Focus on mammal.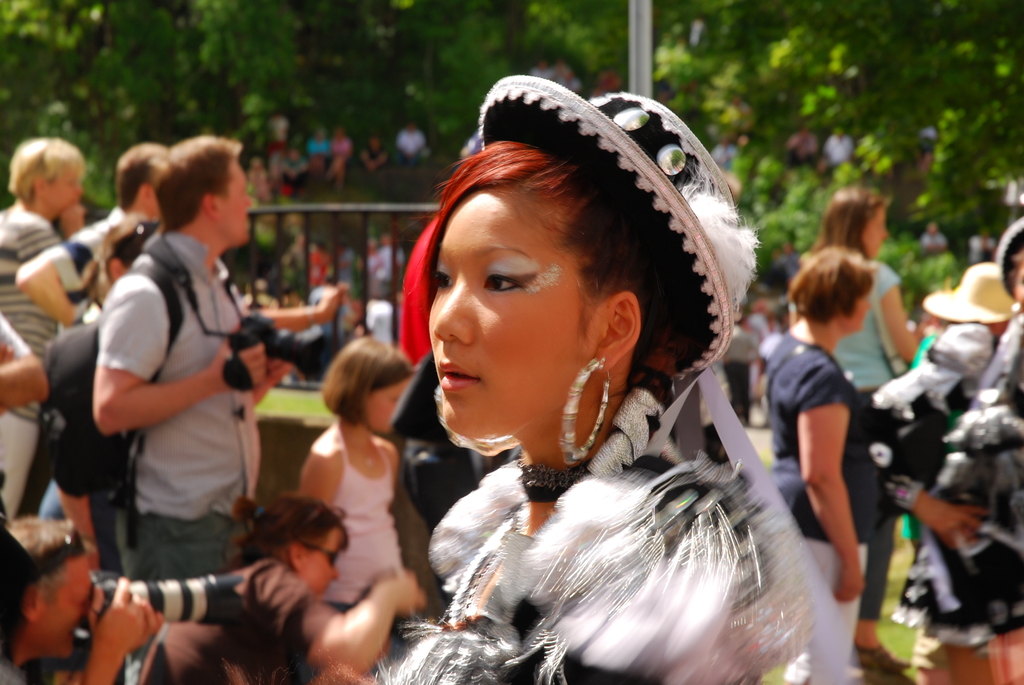
Focused at box=[13, 142, 173, 484].
